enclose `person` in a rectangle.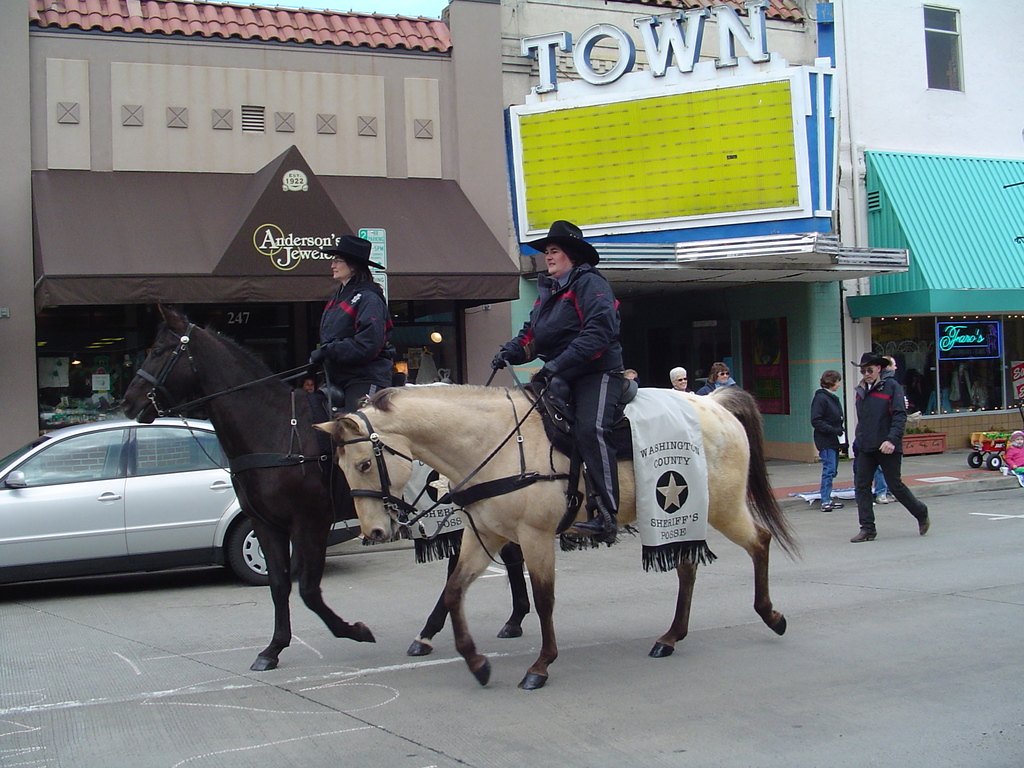
detection(303, 237, 394, 404).
